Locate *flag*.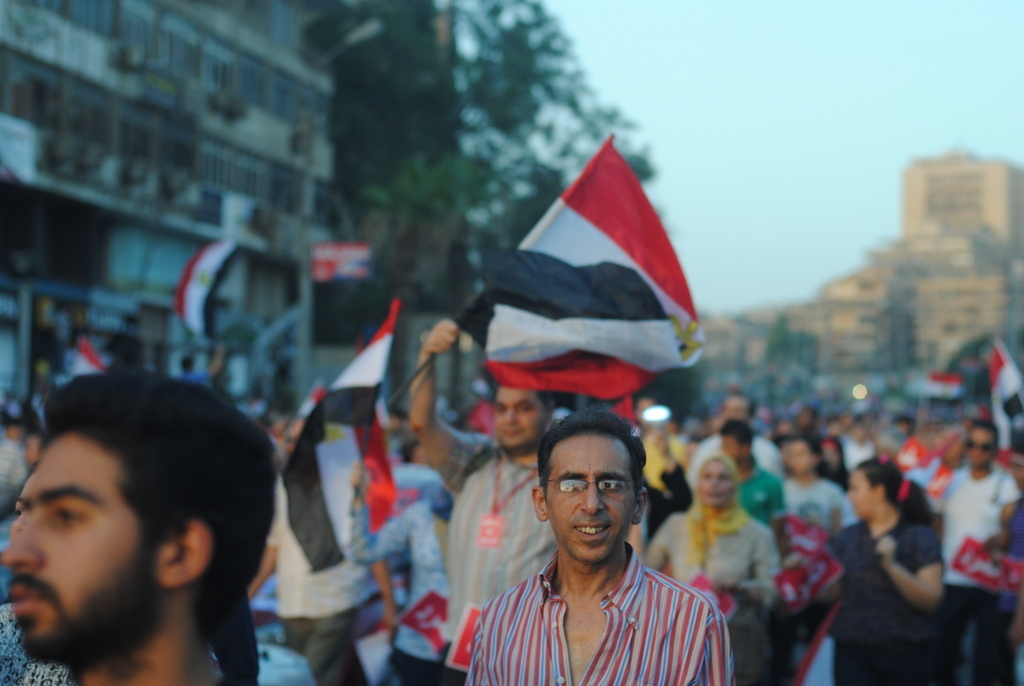
Bounding box: bbox(351, 384, 403, 531).
